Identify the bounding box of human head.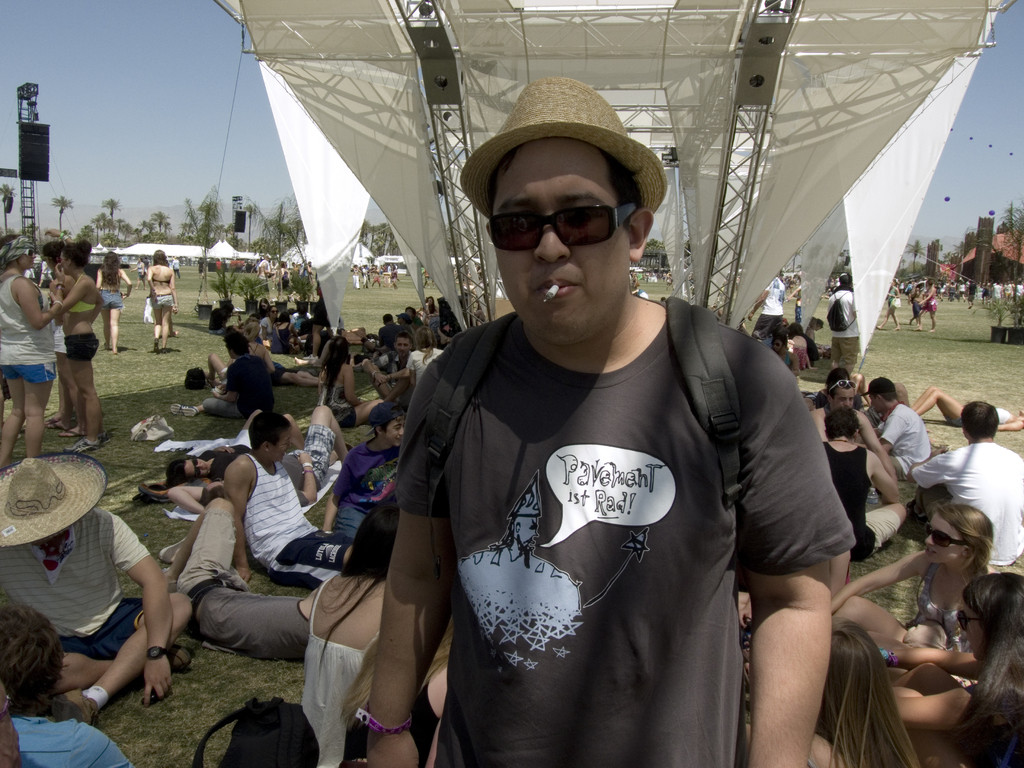
bbox(383, 311, 396, 326).
